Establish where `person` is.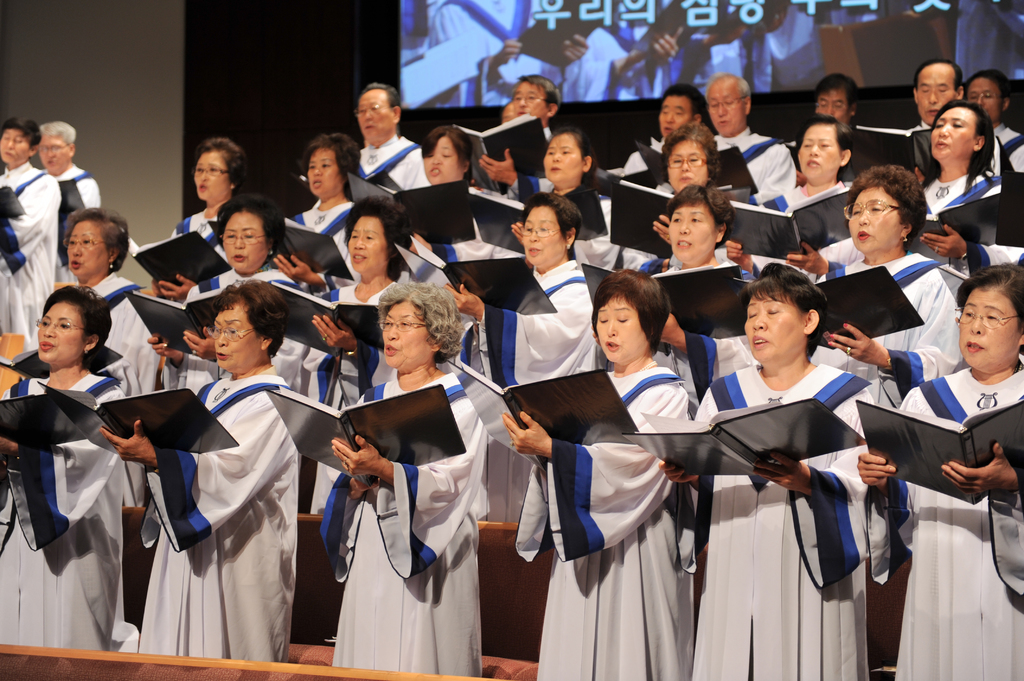
Established at left=812, top=164, right=966, bottom=408.
